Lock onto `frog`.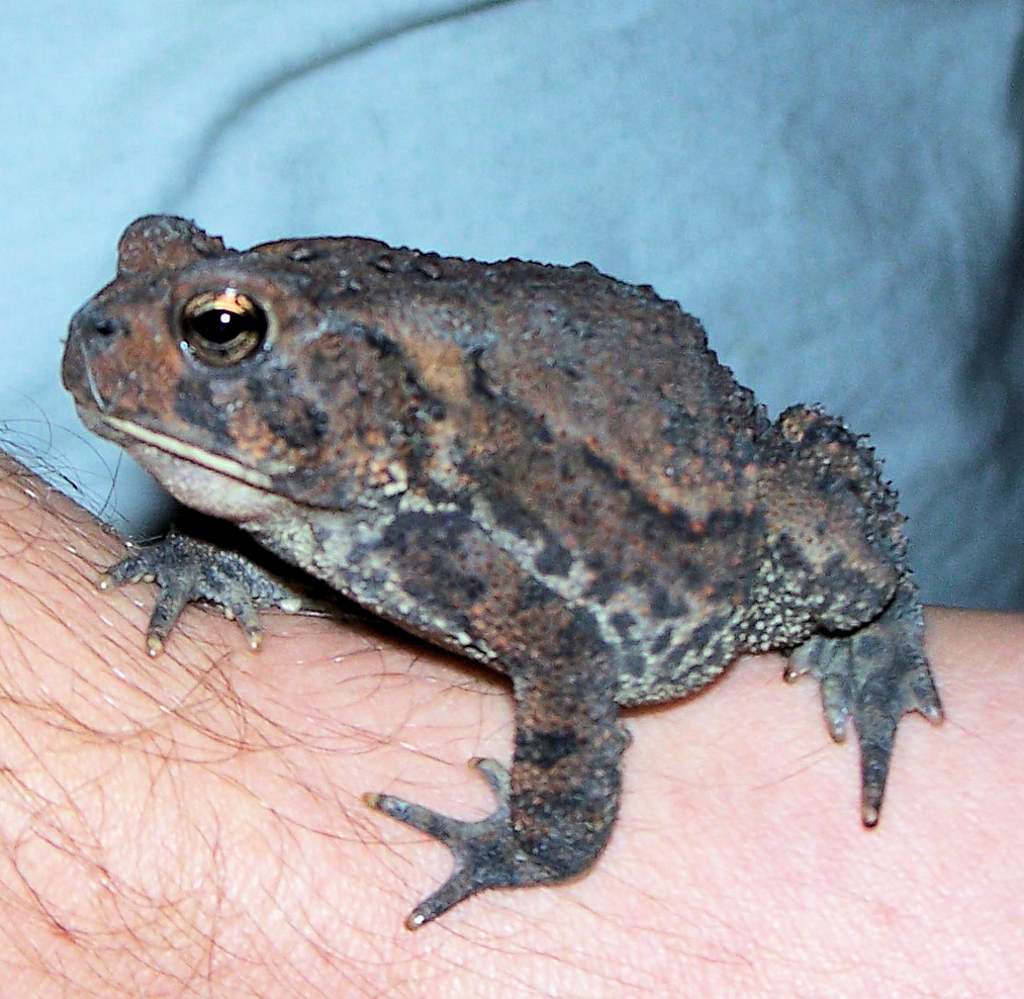
Locked: l=57, t=211, r=945, b=928.
